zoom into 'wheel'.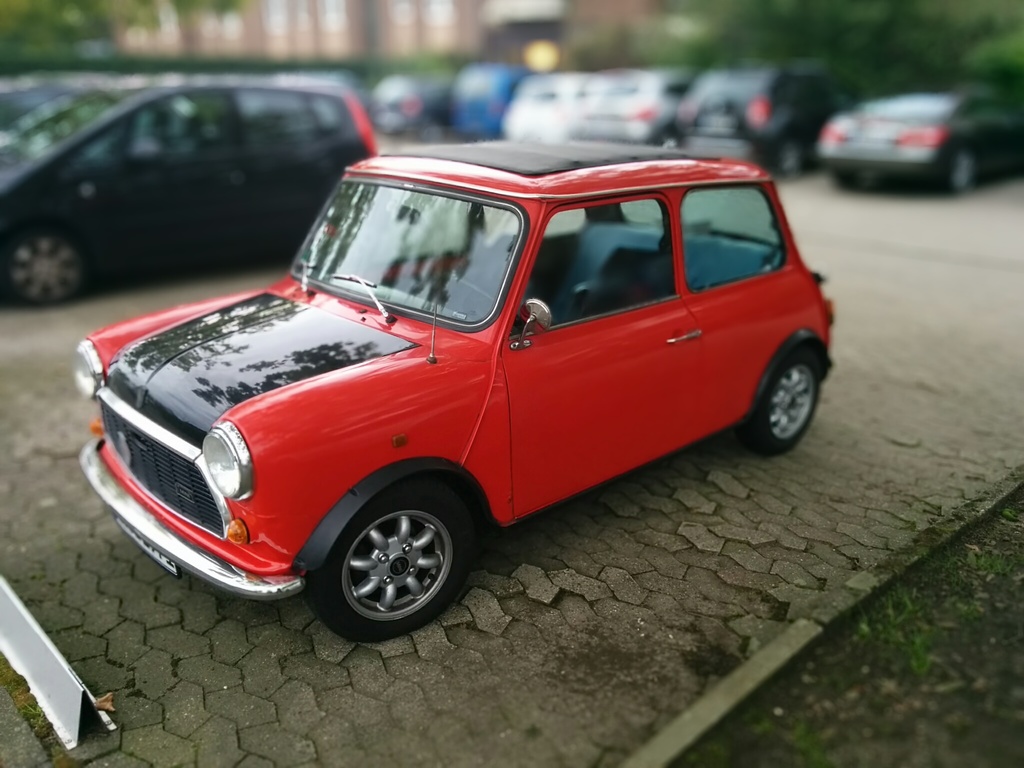
Zoom target: 6:233:86:304.
